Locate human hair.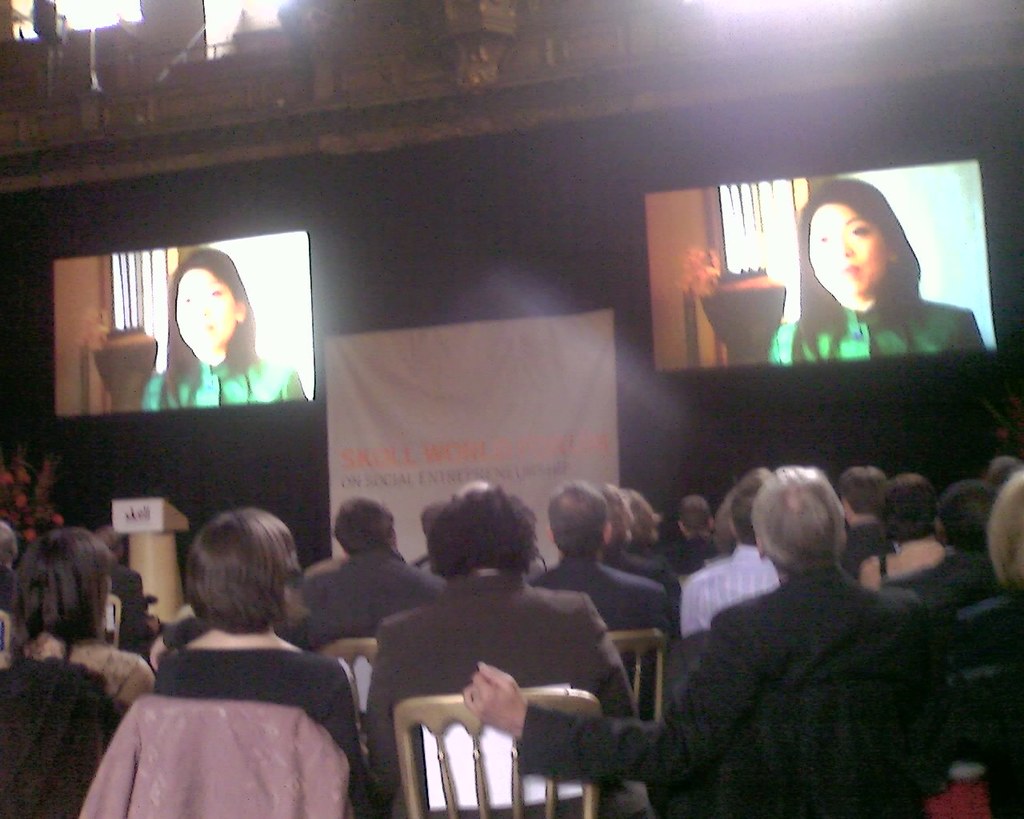
Bounding box: <region>679, 493, 709, 529</region>.
